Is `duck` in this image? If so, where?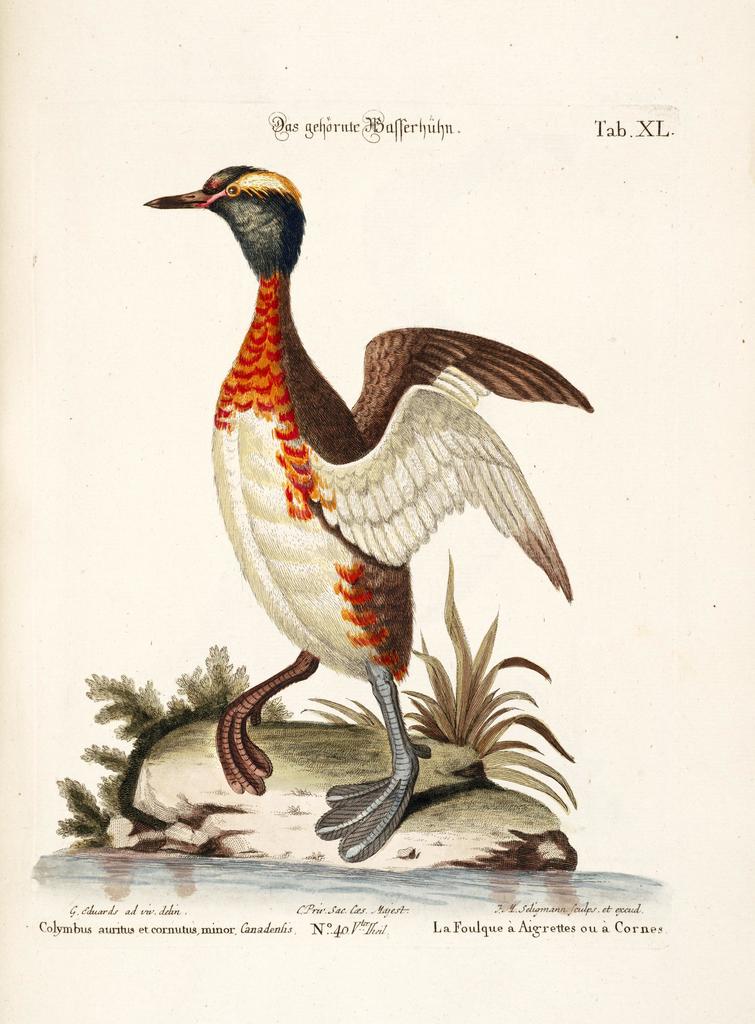
Yes, at detection(111, 140, 595, 842).
